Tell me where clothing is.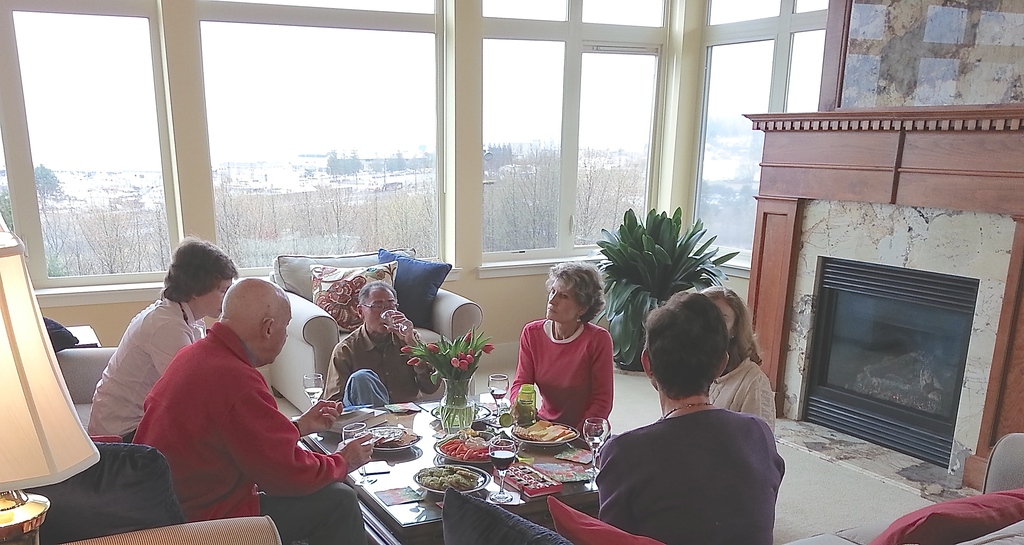
clothing is at 87/291/211/446.
